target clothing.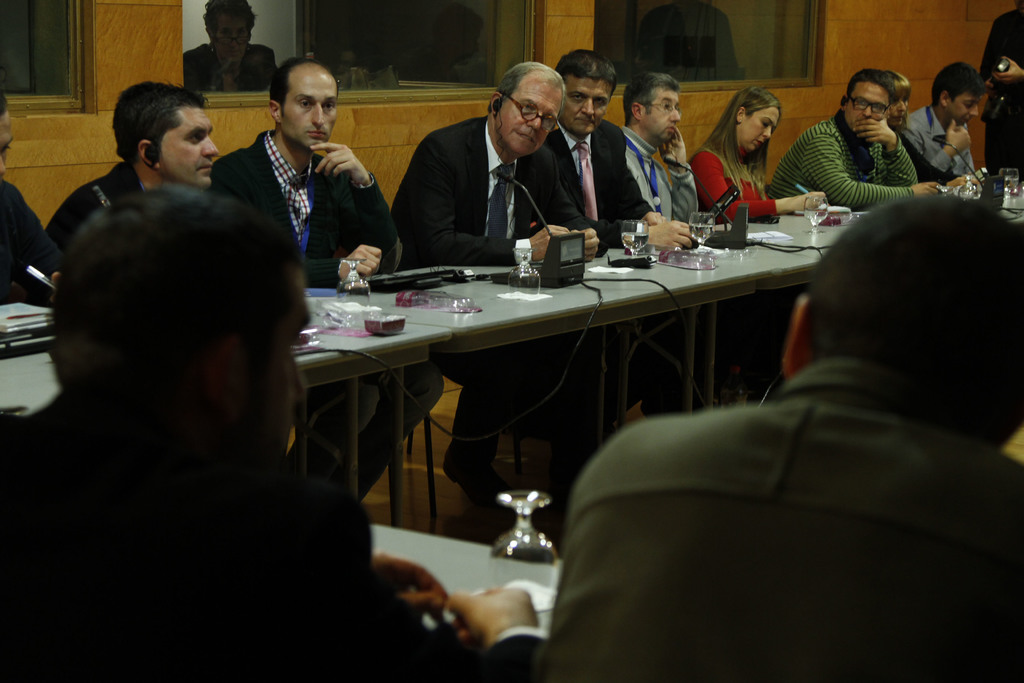
Target region: region(388, 113, 607, 469).
